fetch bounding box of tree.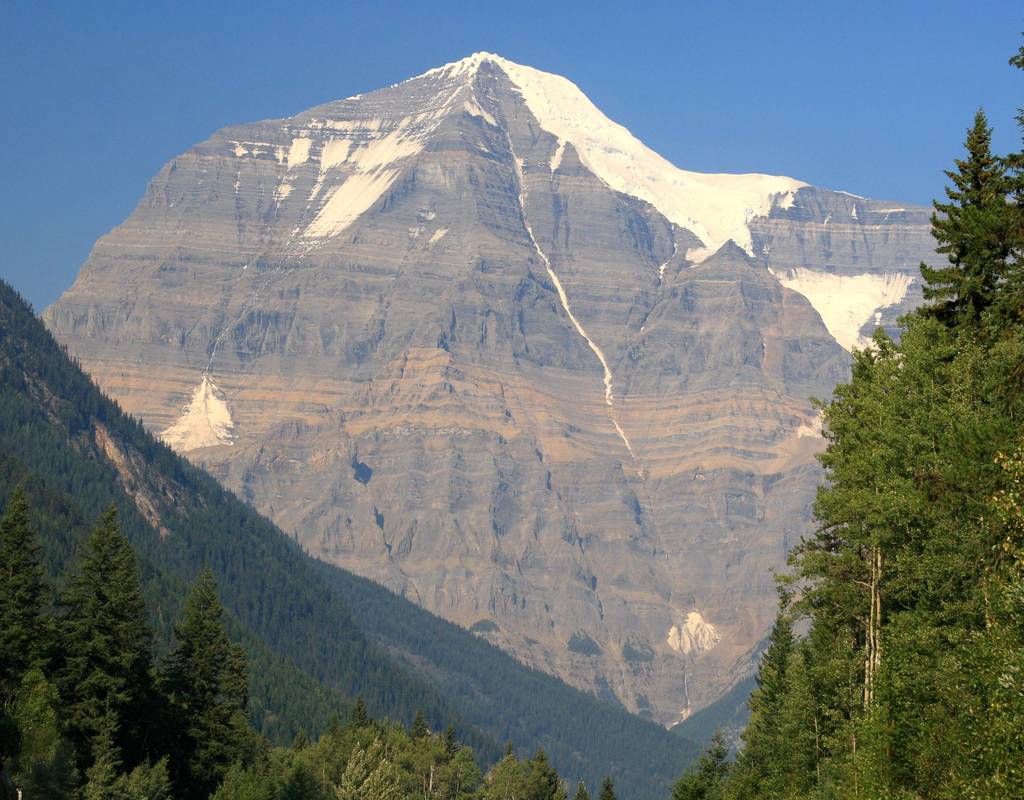
Bbox: {"x1": 528, "y1": 740, "x2": 550, "y2": 779}.
